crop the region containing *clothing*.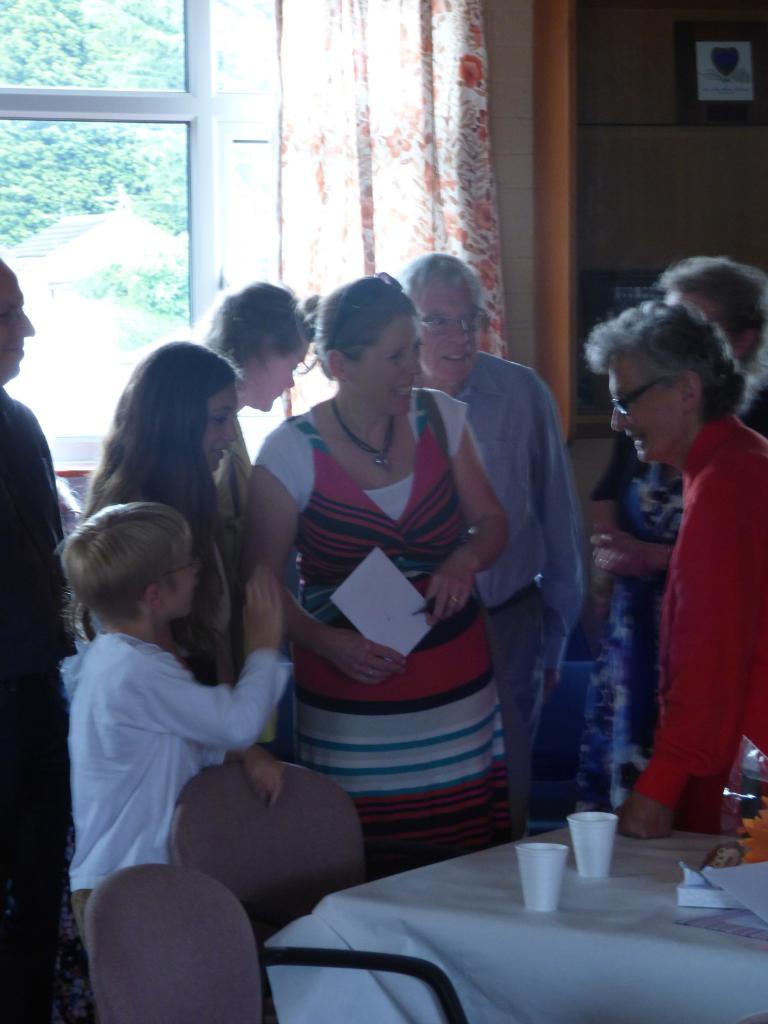
Crop region: {"x1": 616, "y1": 365, "x2": 758, "y2": 836}.
